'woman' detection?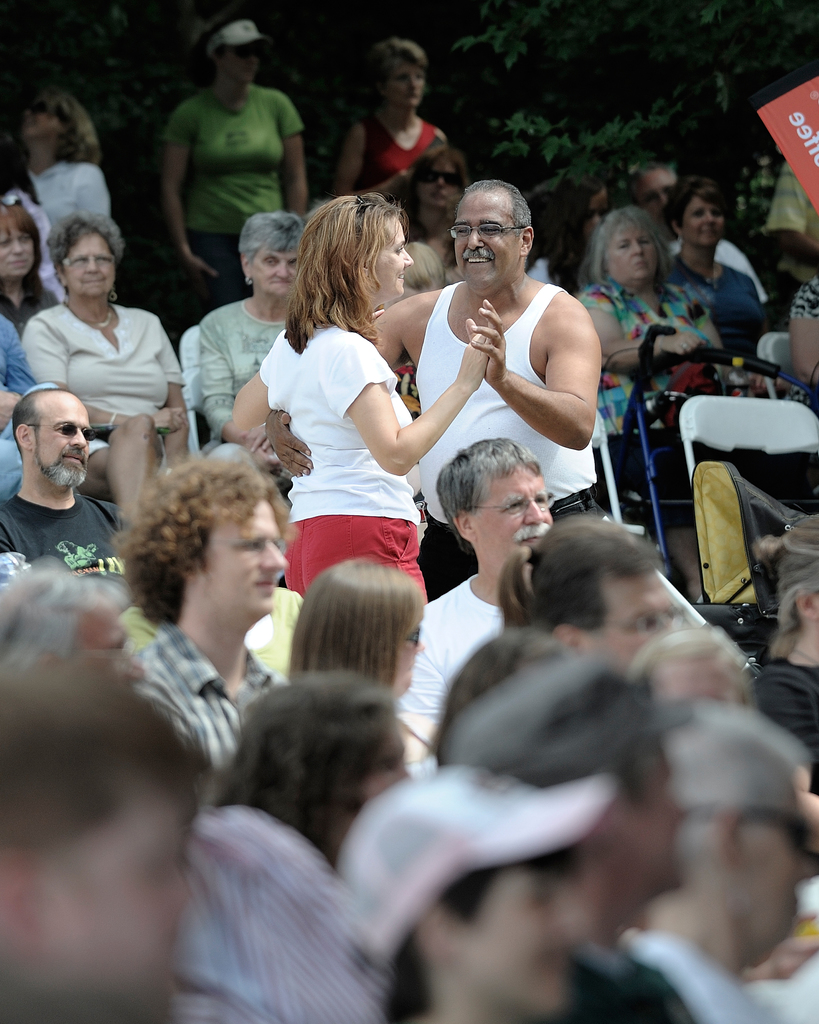
bbox=(664, 177, 771, 361)
